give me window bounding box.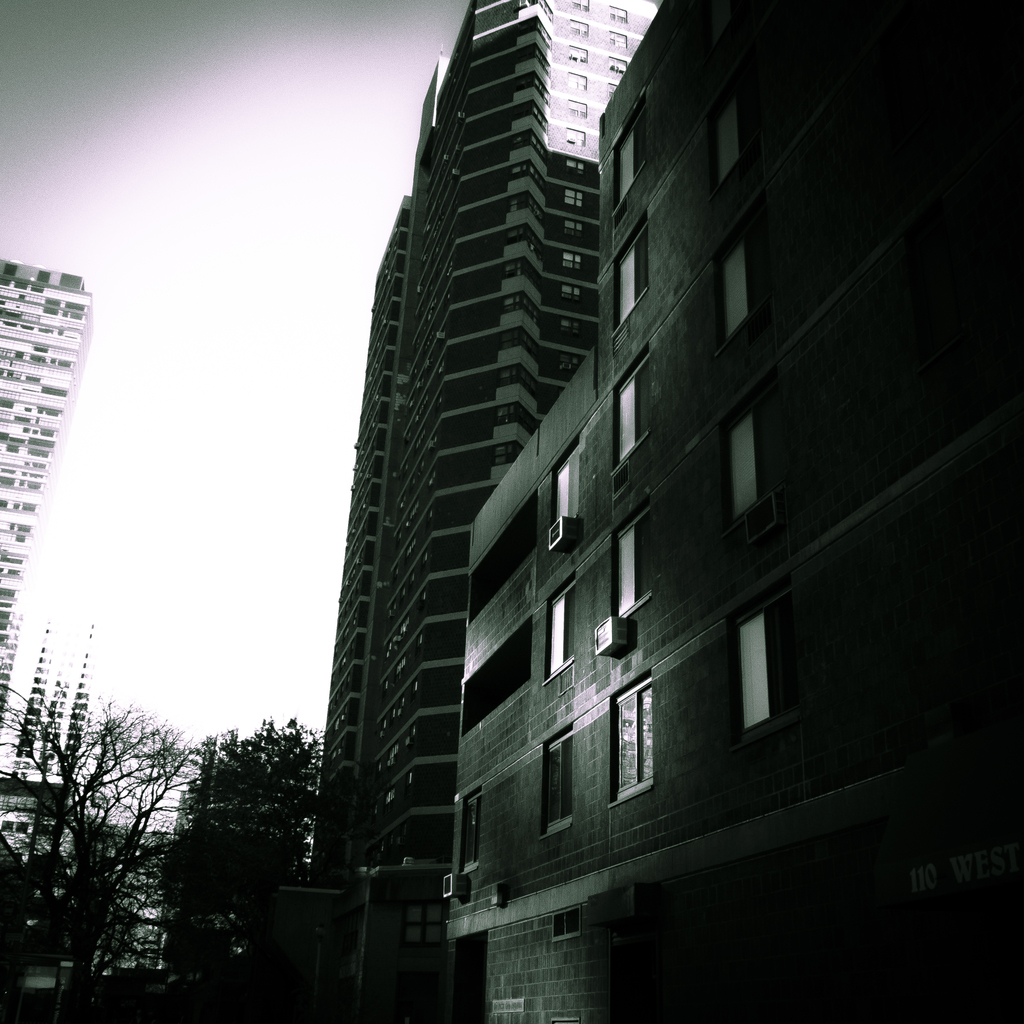
[left=603, top=78, right=620, bottom=101].
